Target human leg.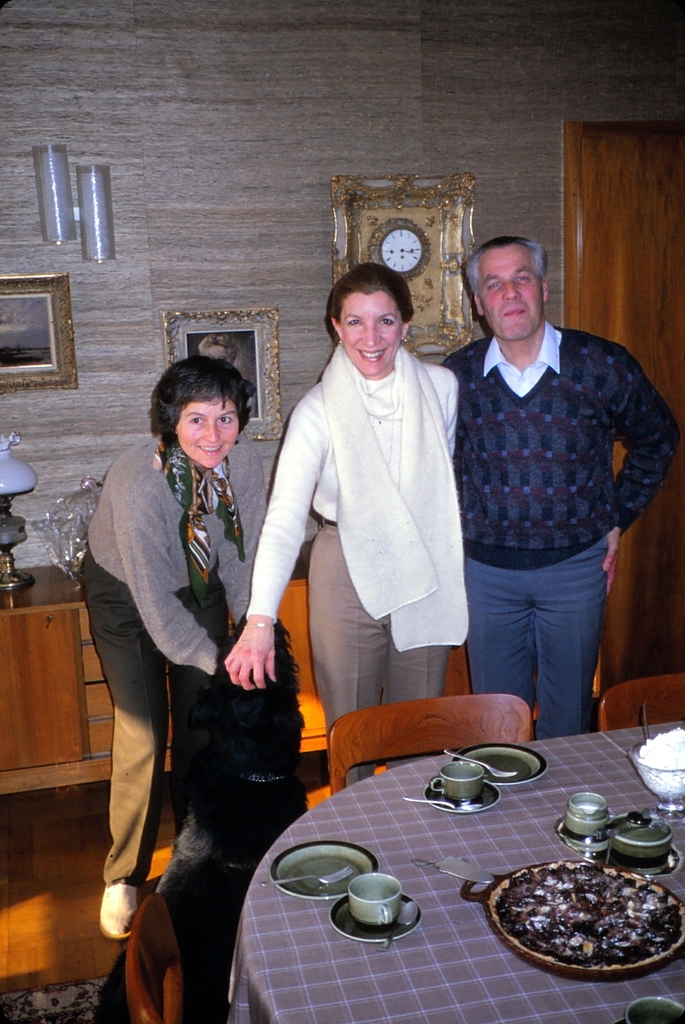
Target region: l=531, t=540, r=608, b=739.
